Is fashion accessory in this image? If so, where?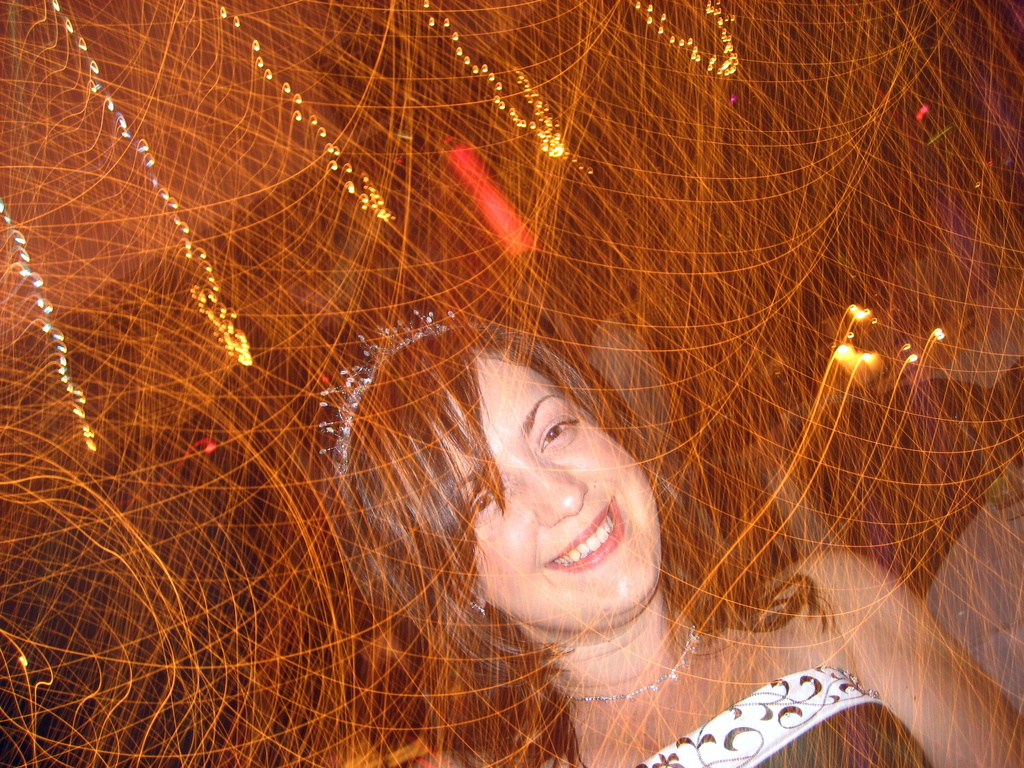
Yes, at bbox(557, 620, 701, 703).
